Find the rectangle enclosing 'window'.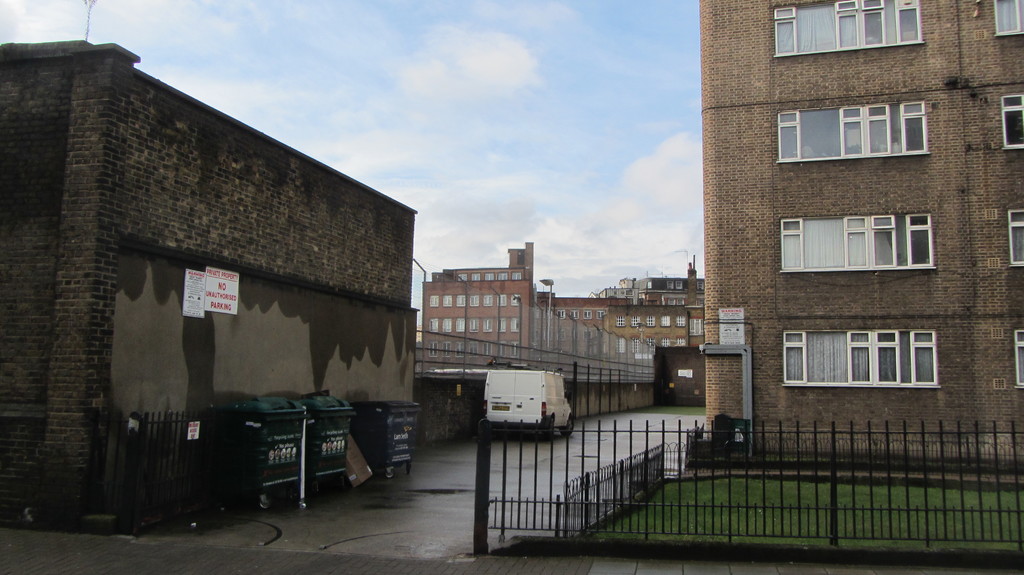
(1007,212,1023,265).
